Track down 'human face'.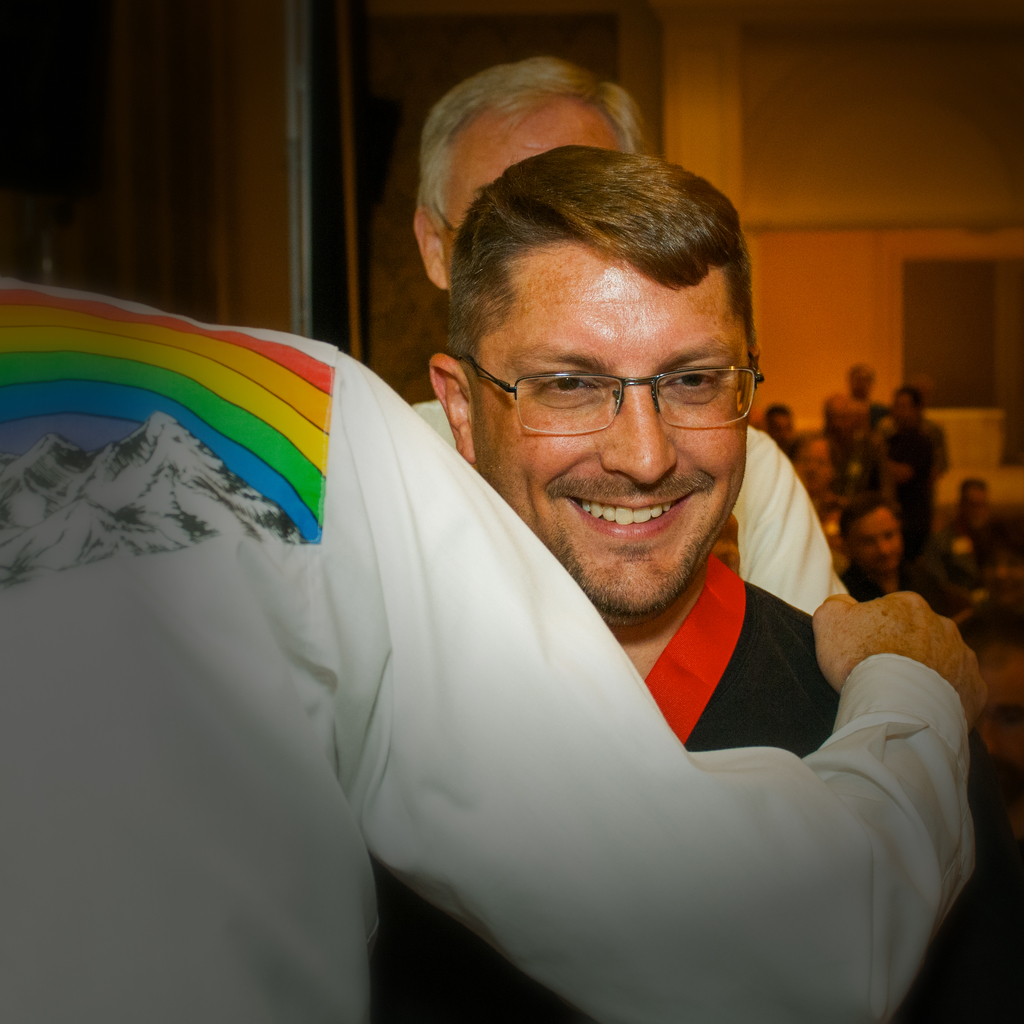
Tracked to [461, 239, 753, 618].
